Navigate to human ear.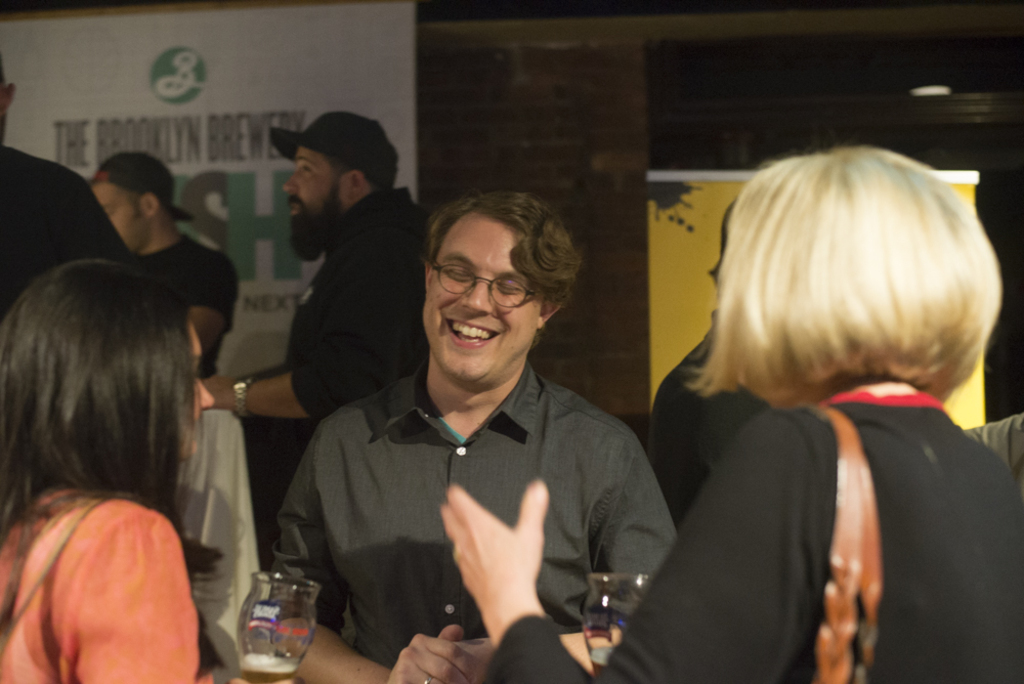
Navigation target: <bbox>352, 168, 367, 197</bbox>.
